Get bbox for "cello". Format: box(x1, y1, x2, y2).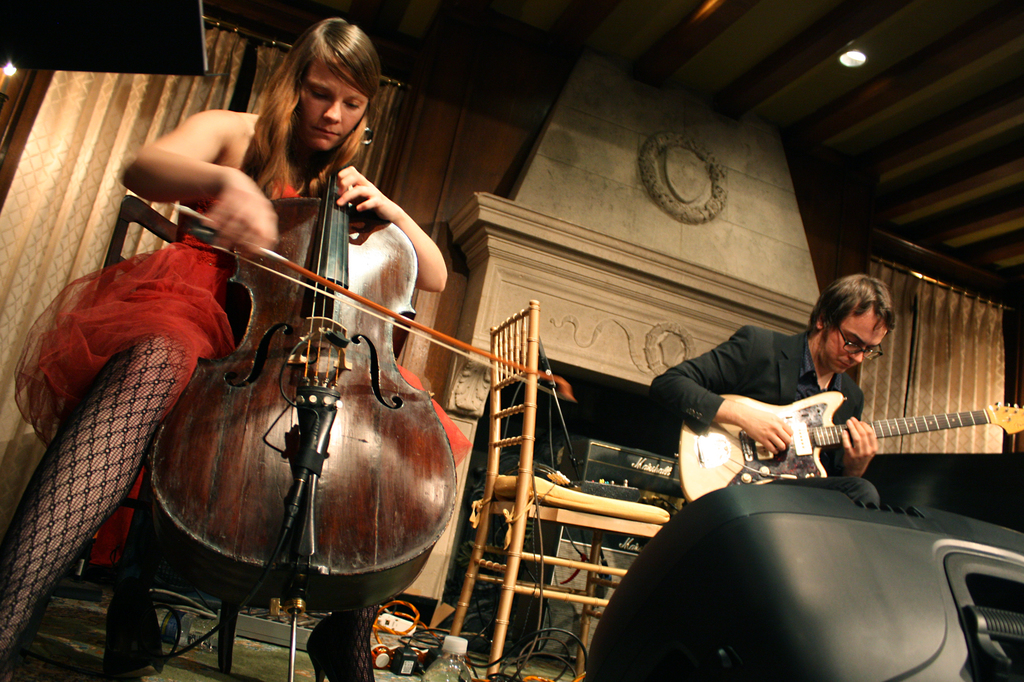
box(147, 116, 577, 681).
